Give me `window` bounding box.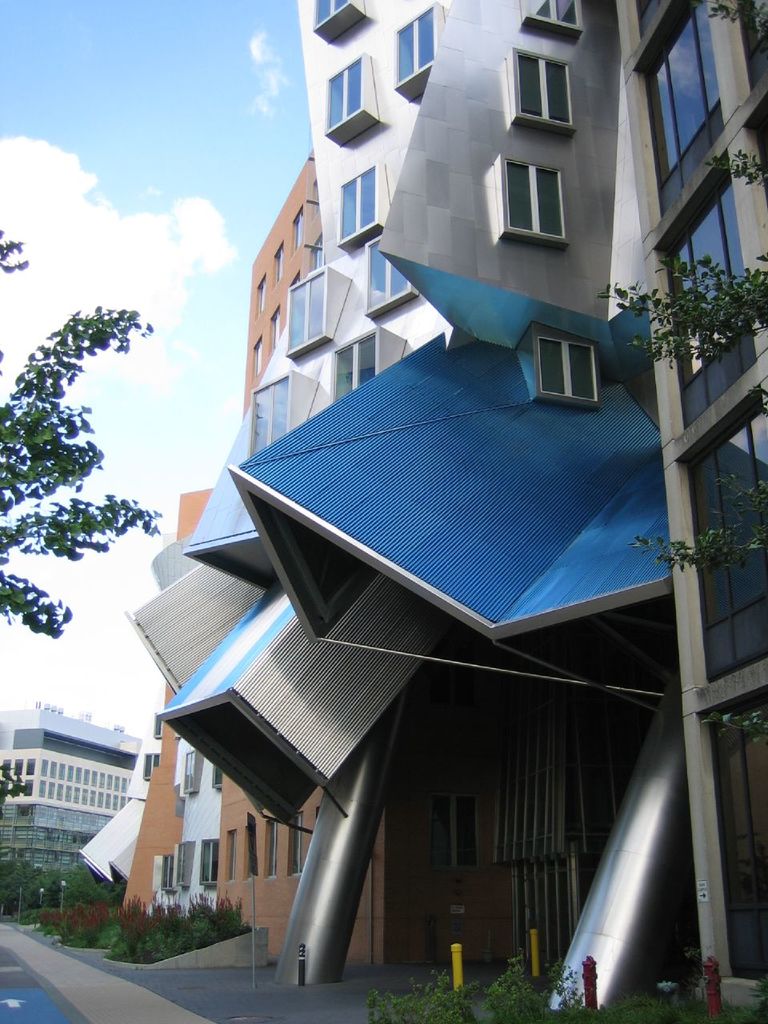
(left=393, top=3, right=438, bottom=93).
